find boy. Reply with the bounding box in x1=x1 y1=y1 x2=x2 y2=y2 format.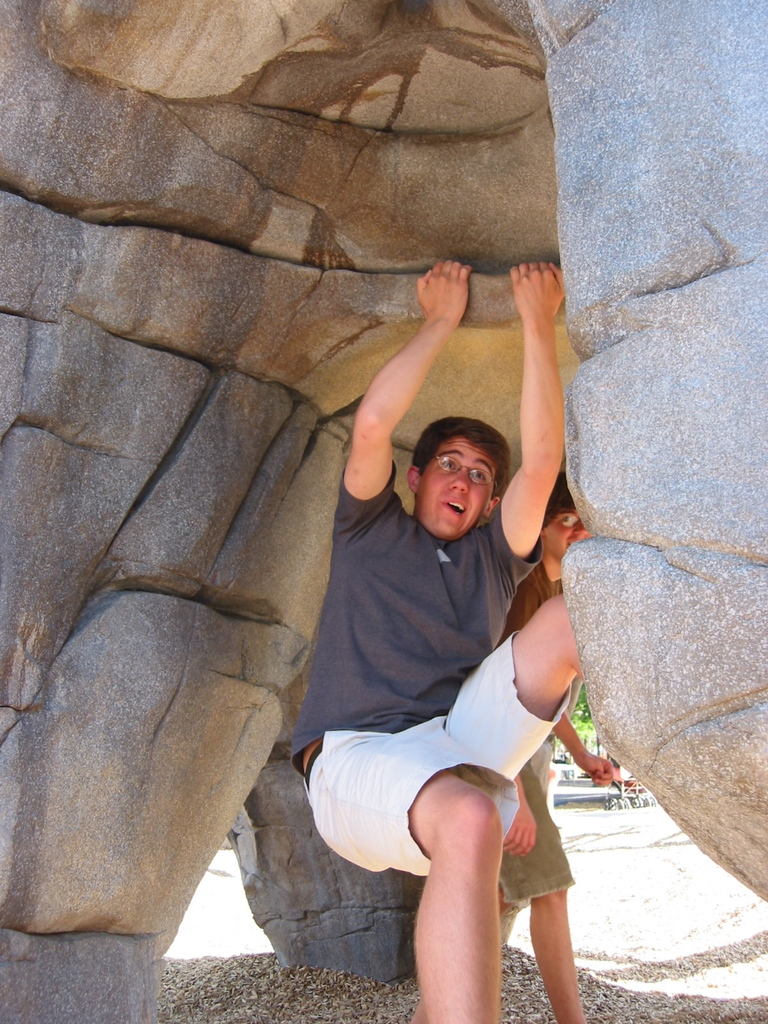
x1=408 y1=468 x2=623 y2=1023.
